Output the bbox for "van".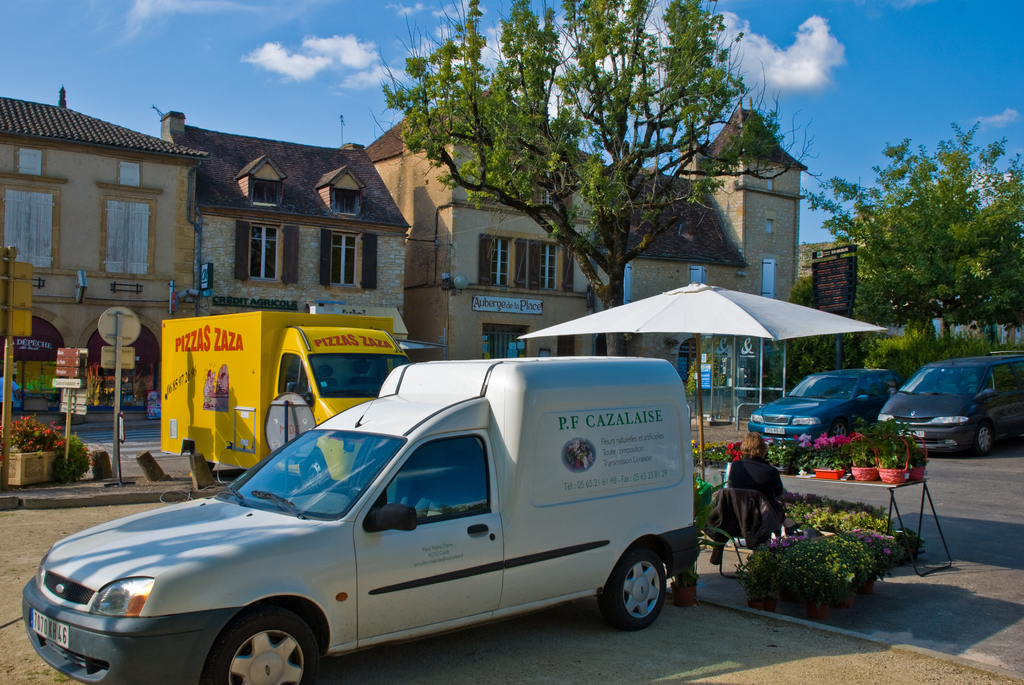
[876,347,1023,460].
